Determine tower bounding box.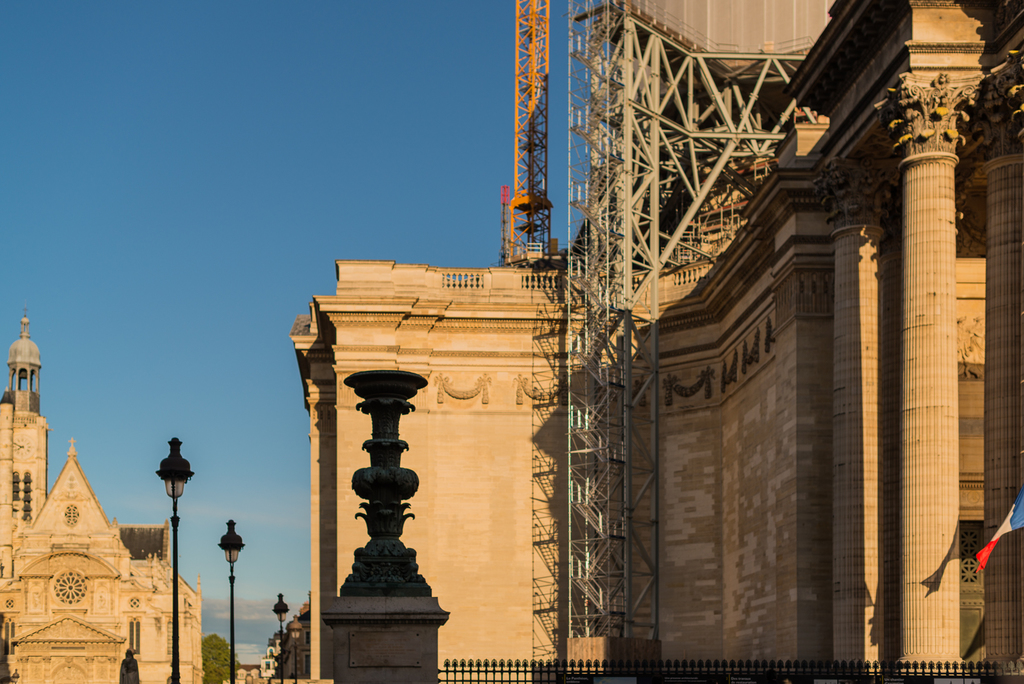
Determined: [x1=0, y1=312, x2=196, y2=683].
